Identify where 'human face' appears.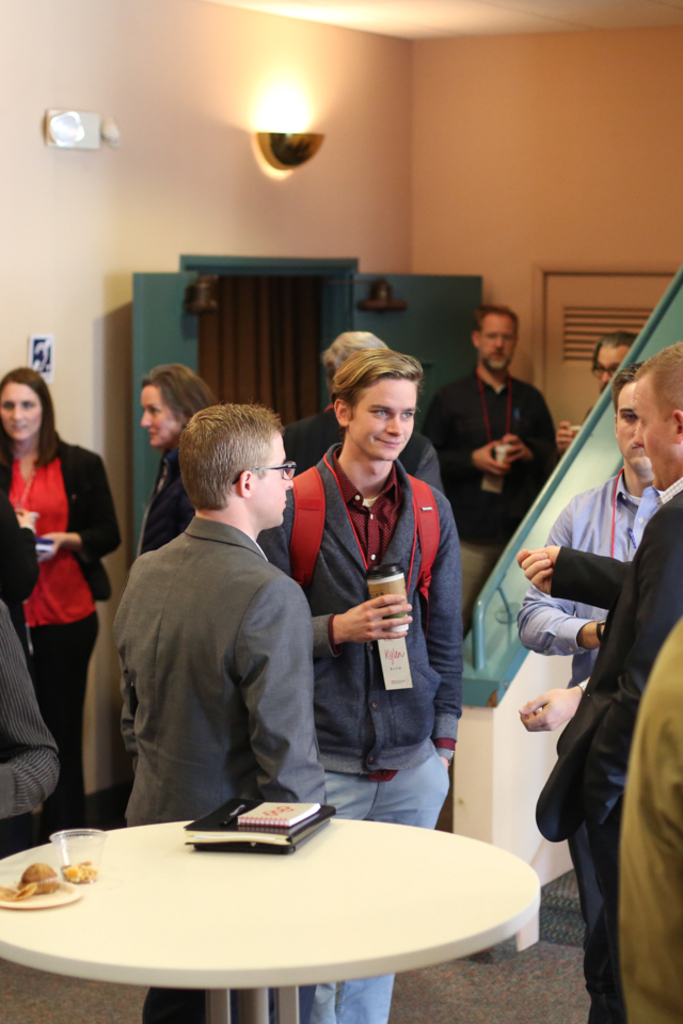
Appears at (left=597, top=348, right=629, bottom=390).
